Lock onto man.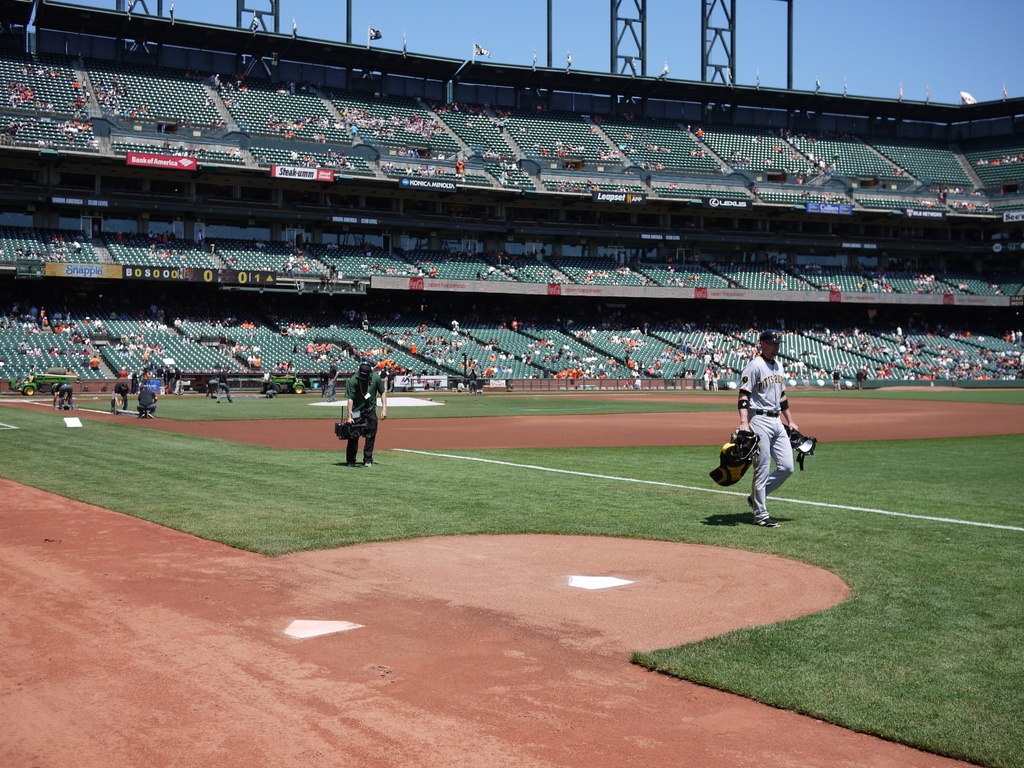
Locked: l=561, t=339, r=572, b=349.
